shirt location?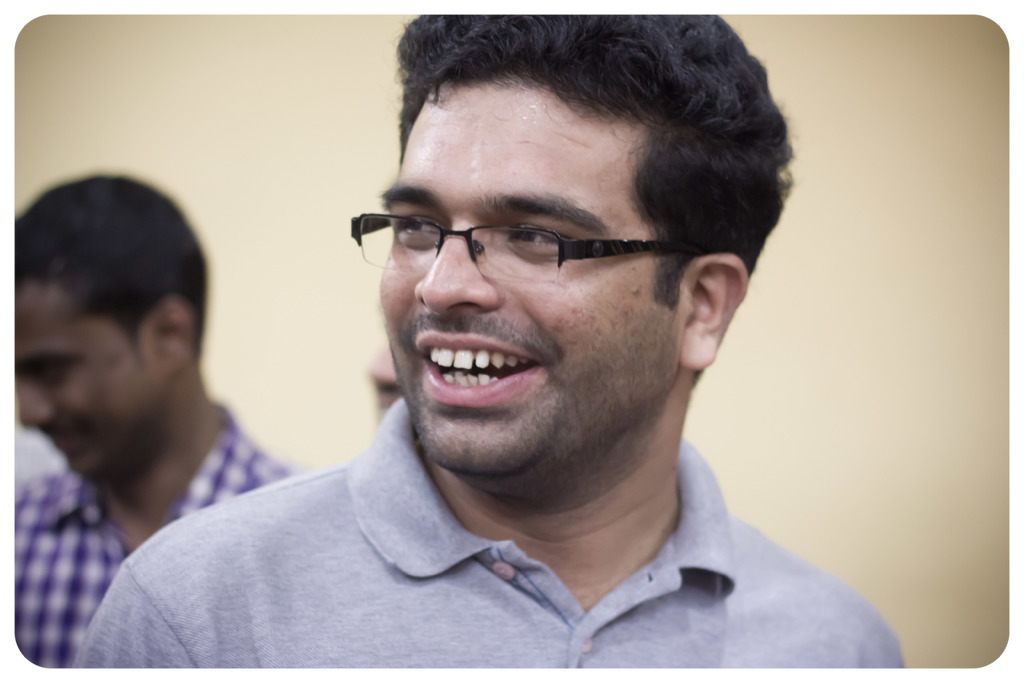
x1=8 y1=402 x2=294 y2=668
